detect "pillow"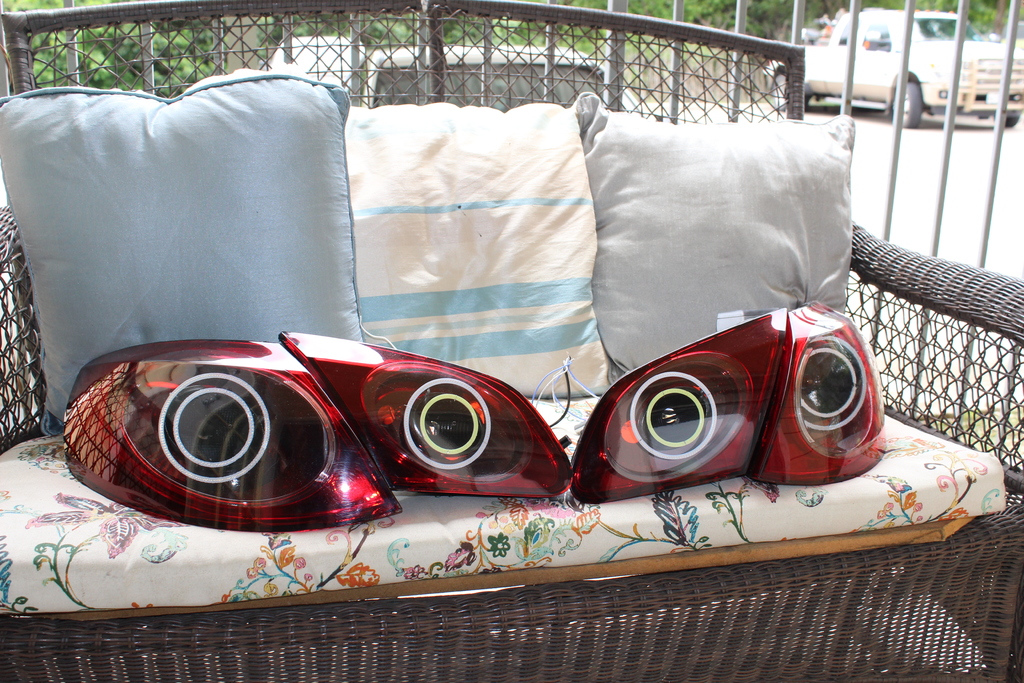
0 90 365 430
